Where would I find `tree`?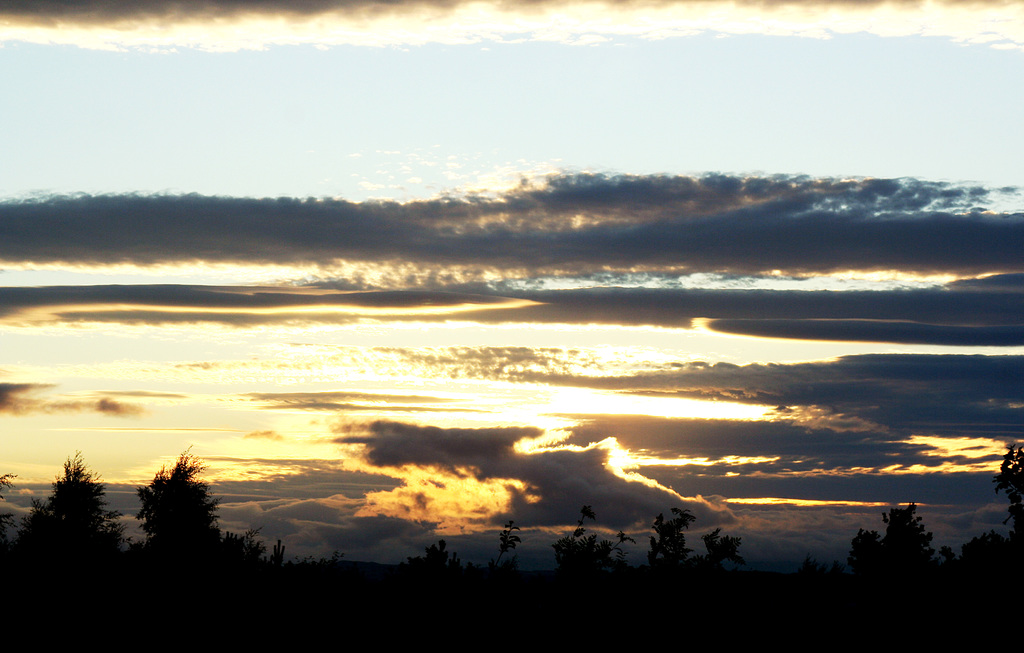
At [x1=996, y1=438, x2=1023, y2=546].
